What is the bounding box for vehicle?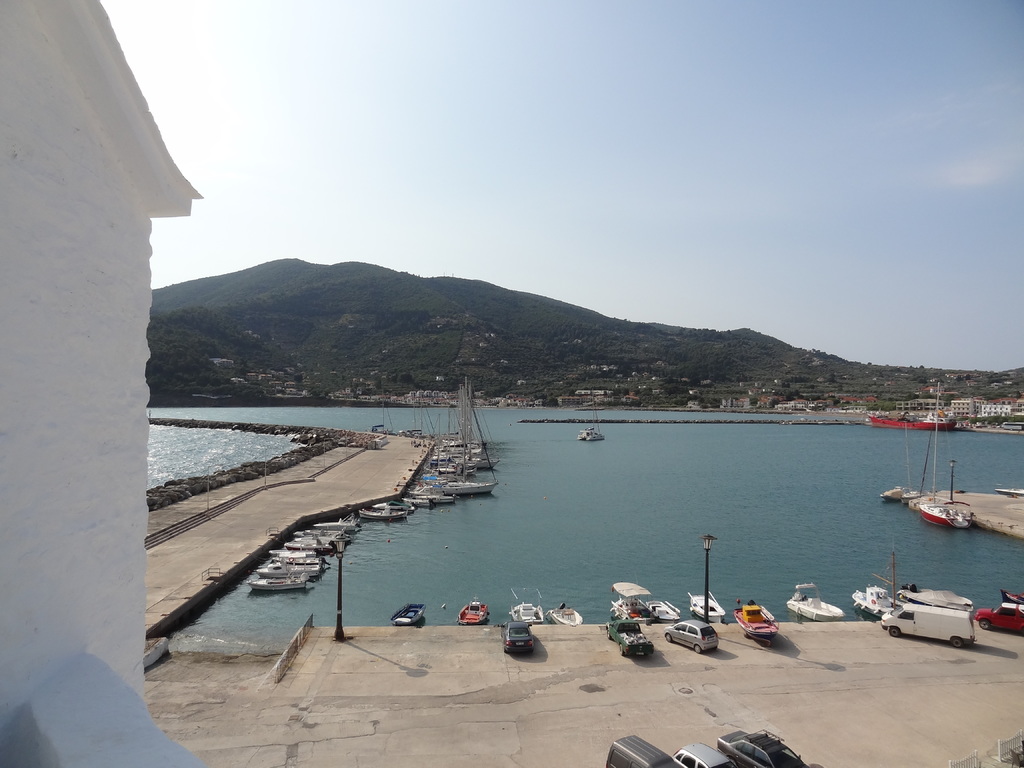
bbox(609, 616, 653, 660).
